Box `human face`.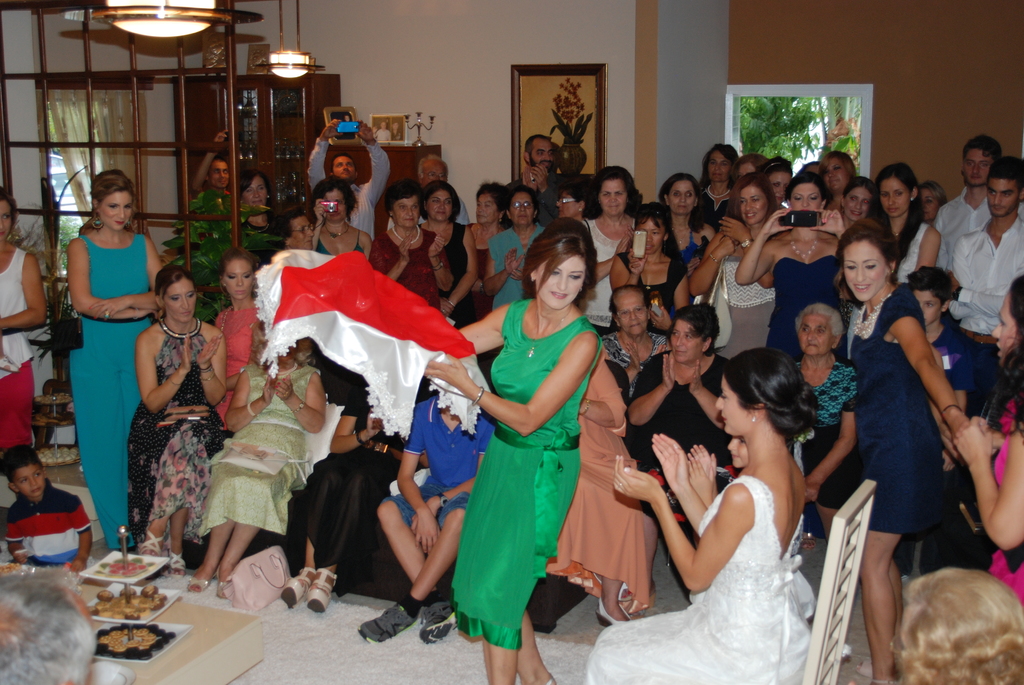
BBox(788, 178, 819, 212).
